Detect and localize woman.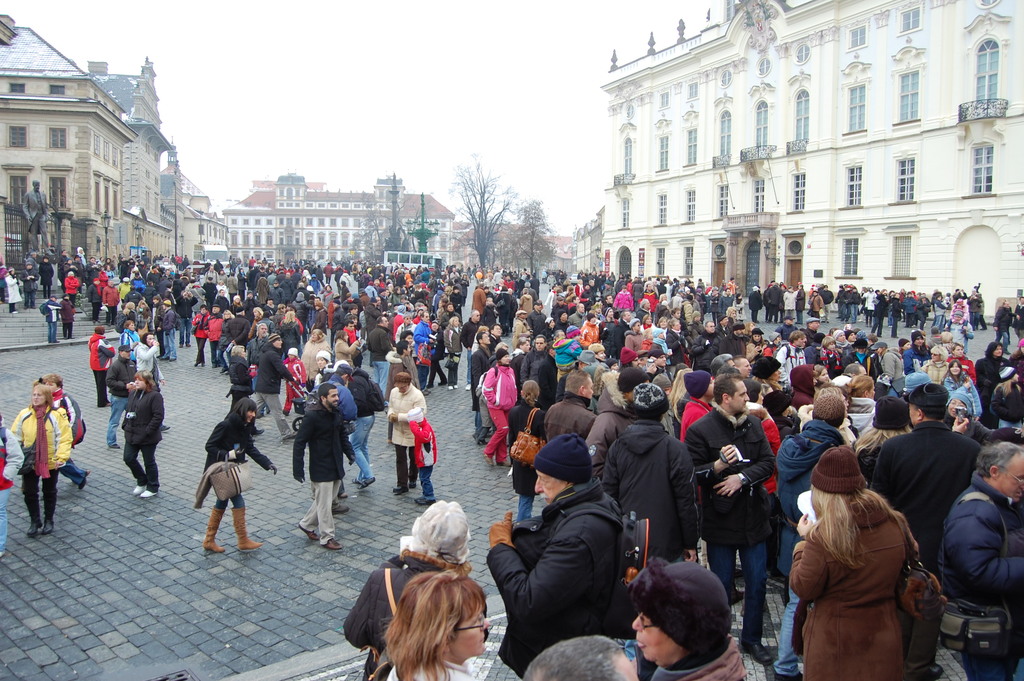
Localized at Rect(846, 372, 884, 444).
